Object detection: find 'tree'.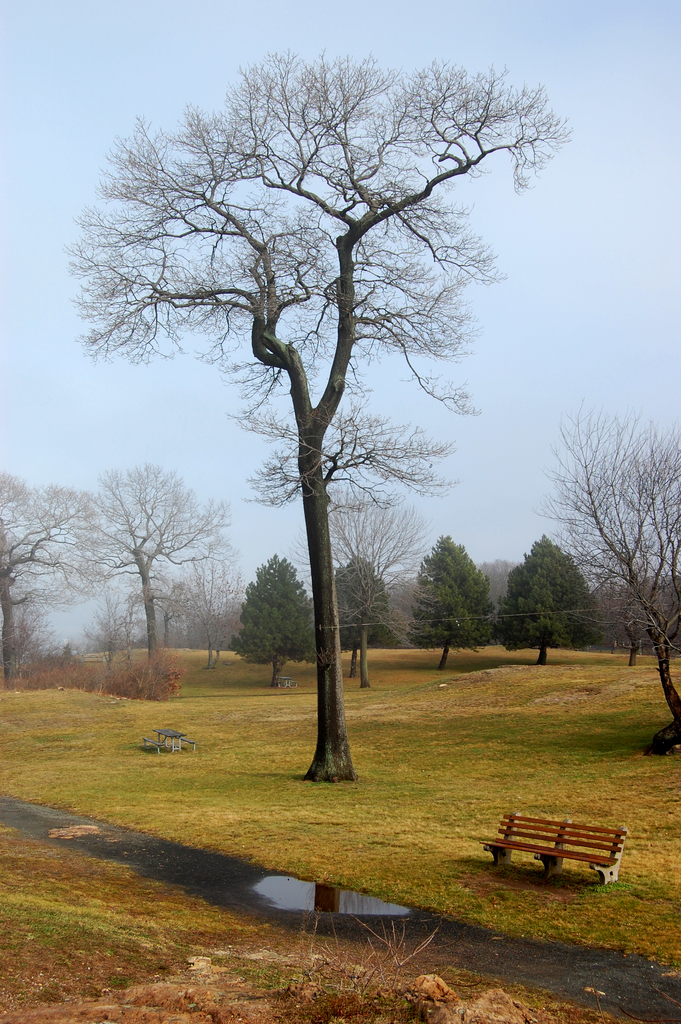
(542, 405, 680, 745).
